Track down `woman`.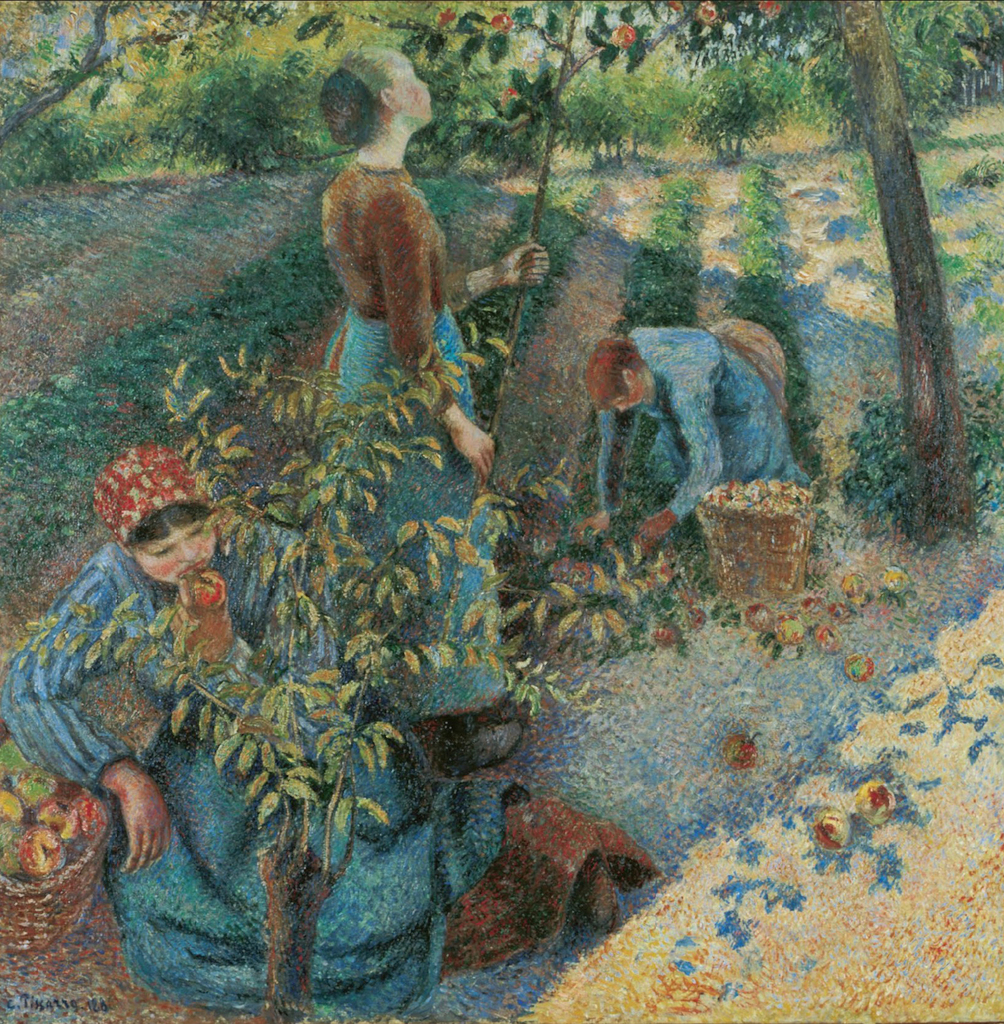
Tracked to {"left": 308, "top": 43, "right": 591, "bottom": 698}.
